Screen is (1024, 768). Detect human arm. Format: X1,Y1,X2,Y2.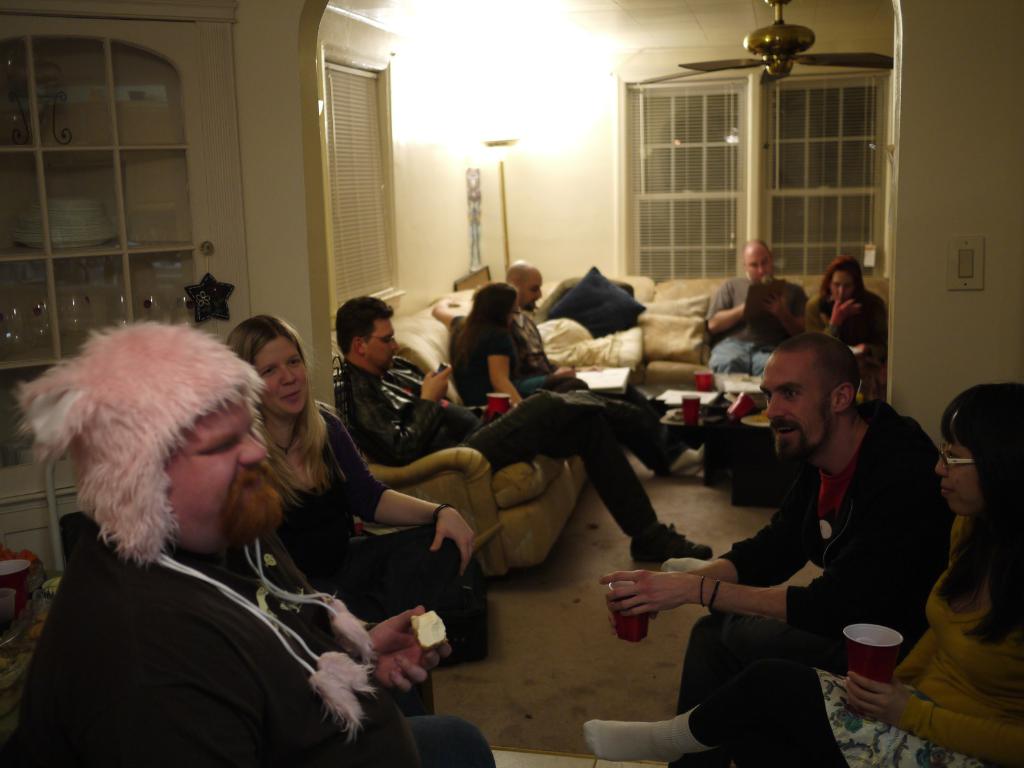
356,362,454,467.
